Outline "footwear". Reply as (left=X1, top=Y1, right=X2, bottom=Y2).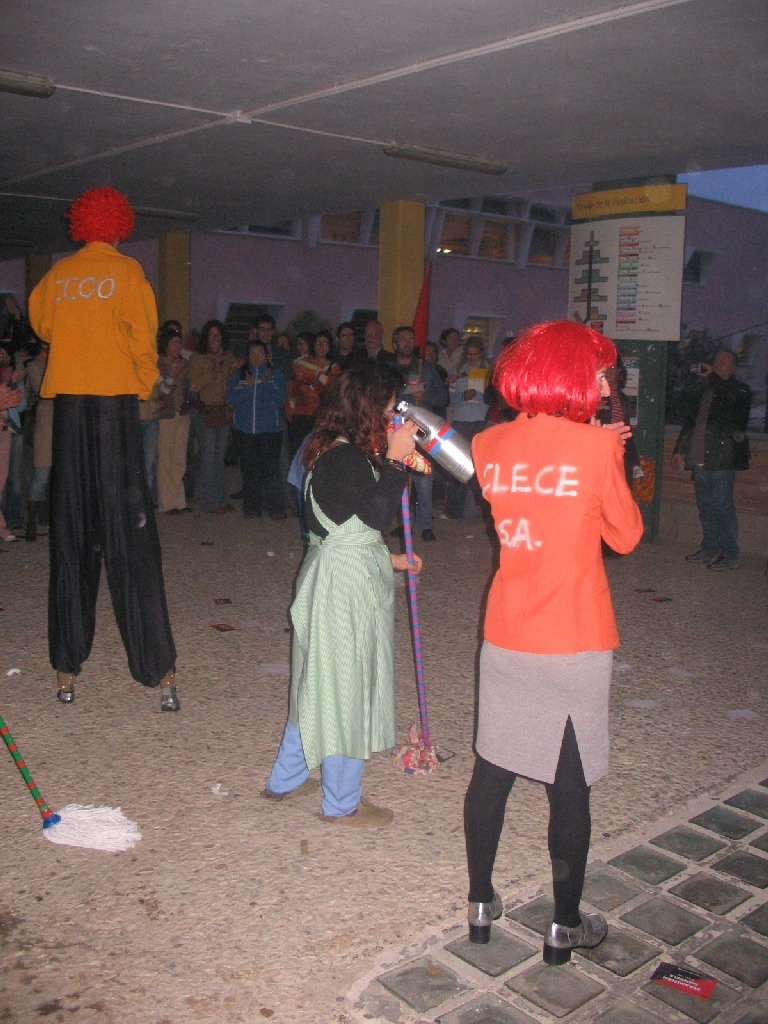
(left=532, top=904, right=612, bottom=981).
